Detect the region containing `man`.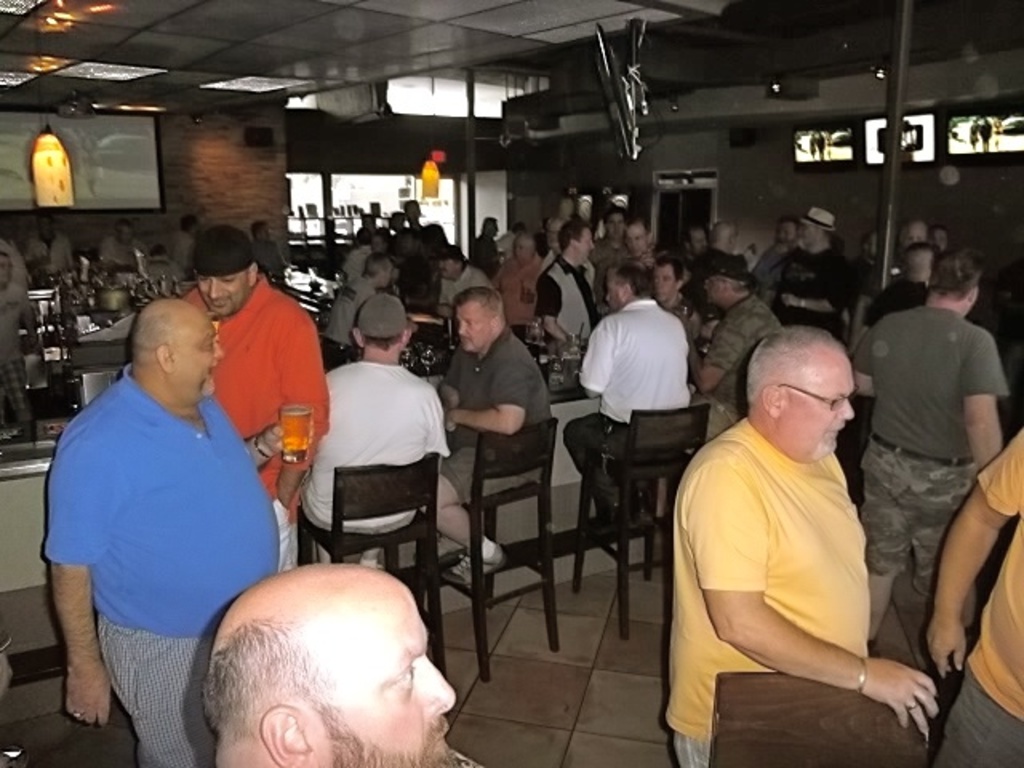
detection(685, 250, 782, 443).
